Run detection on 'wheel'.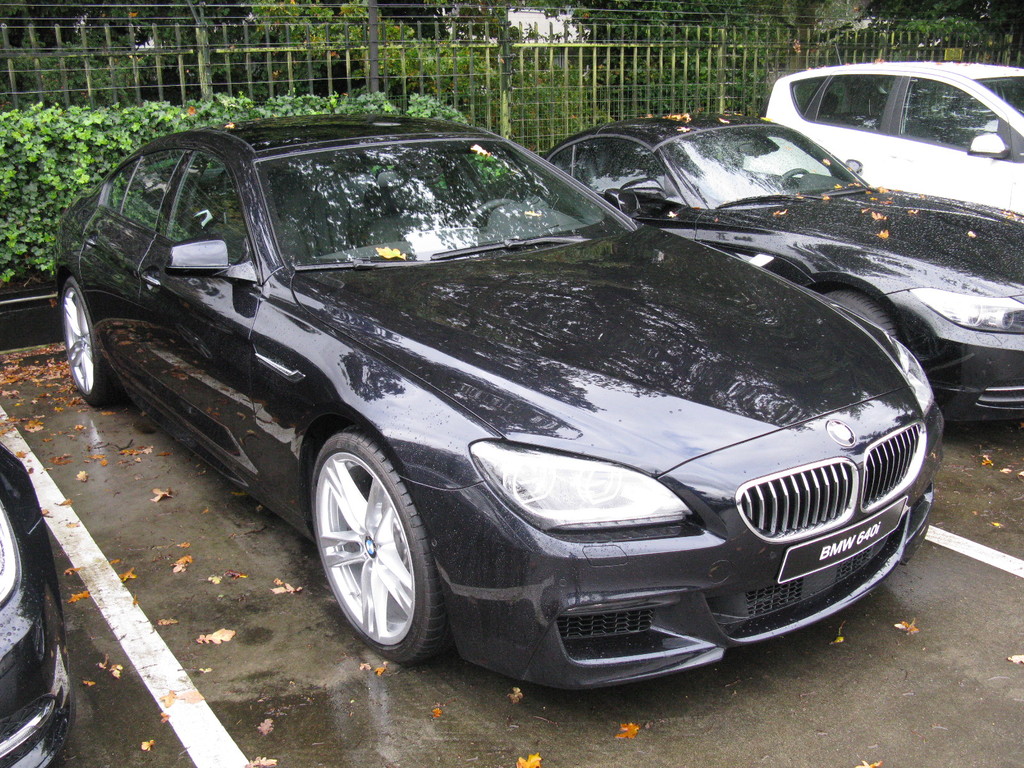
Result: bbox(787, 168, 810, 187).
